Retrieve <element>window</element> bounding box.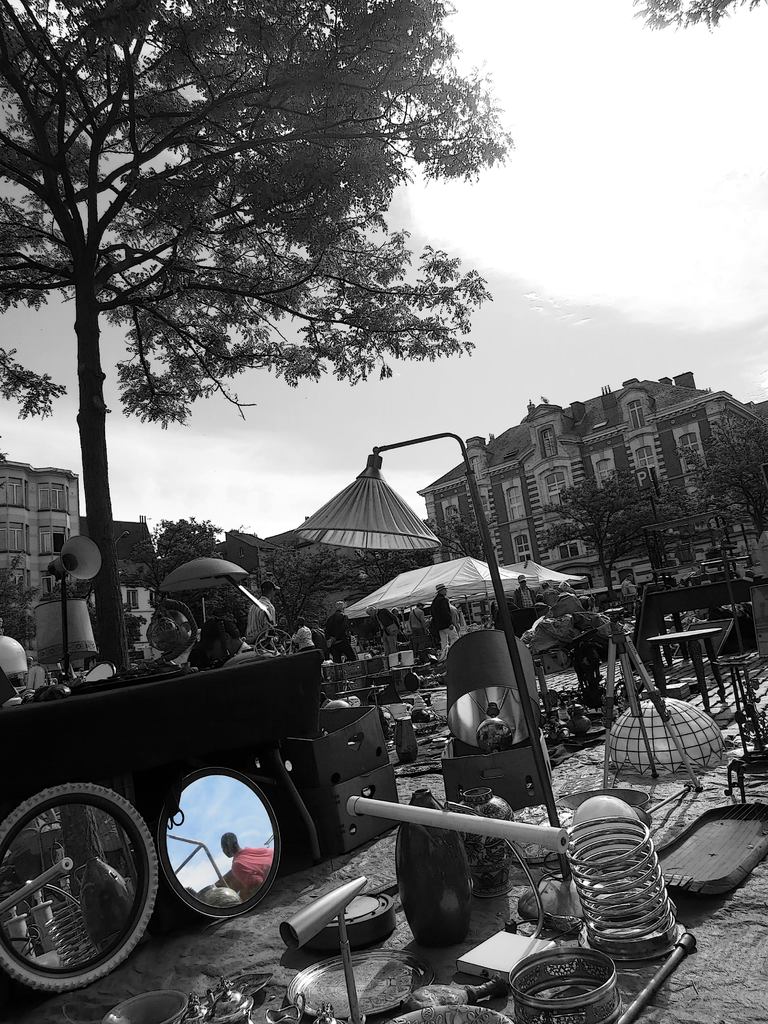
Bounding box: box=[500, 481, 525, 521].
